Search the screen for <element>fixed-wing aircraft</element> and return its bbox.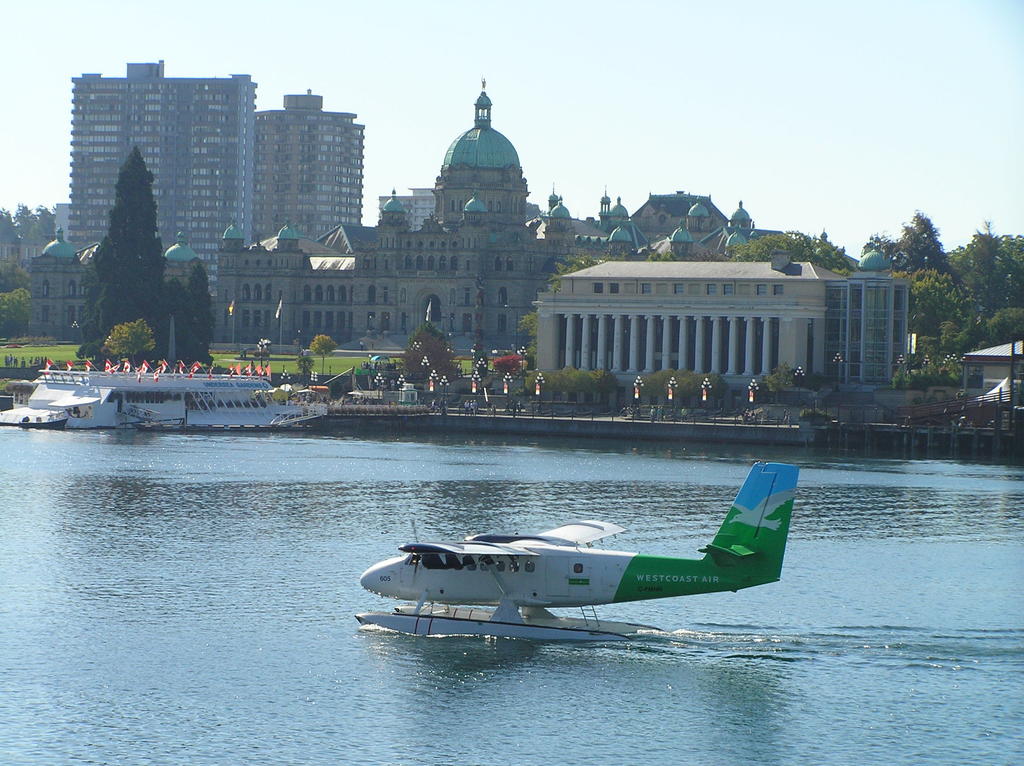
Found: 359/454/798/646.
